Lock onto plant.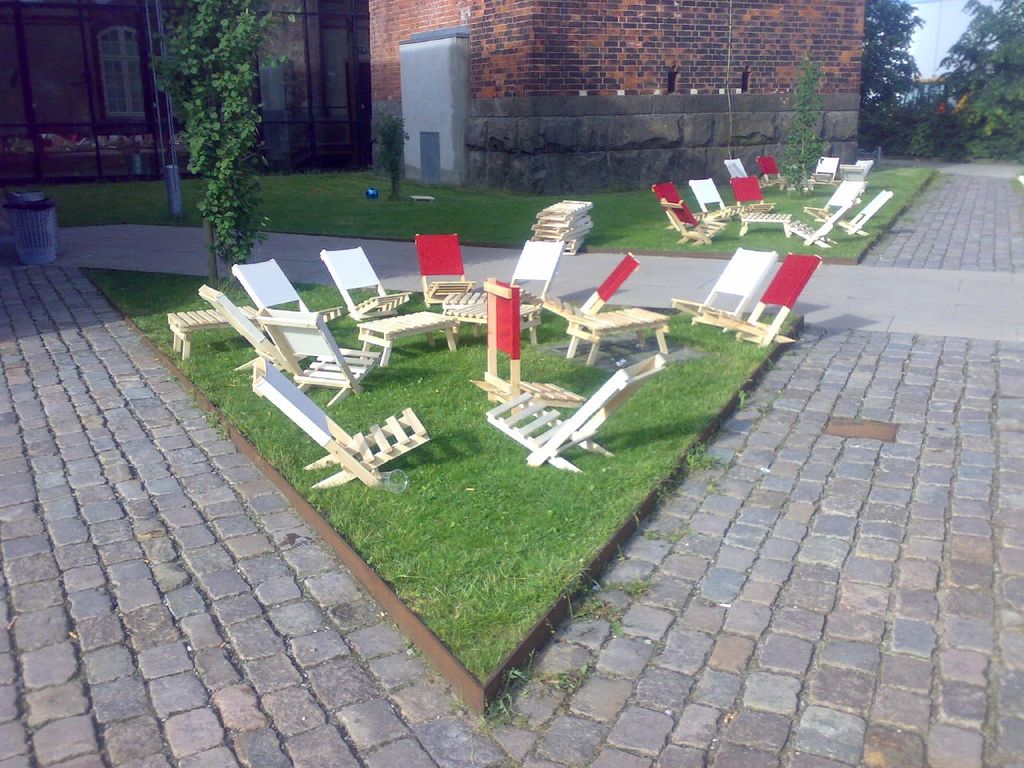
Locked: [left=85, top=266, right=802, bottom=698].
